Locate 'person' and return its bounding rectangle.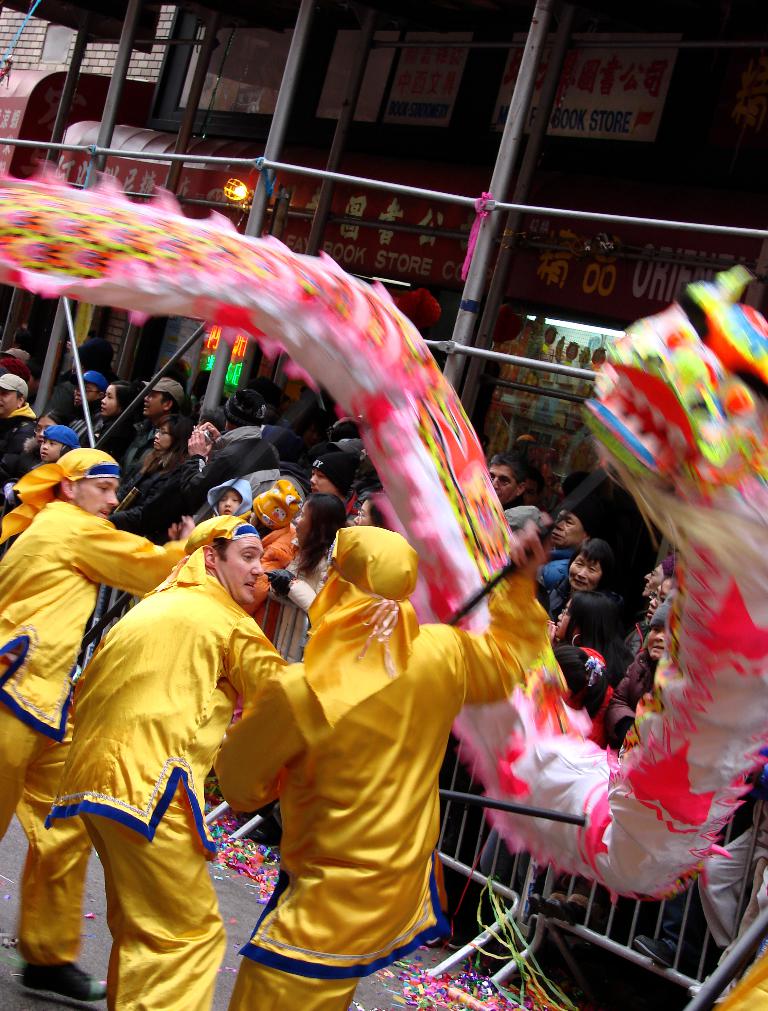
[523, 536, 618, 622].
